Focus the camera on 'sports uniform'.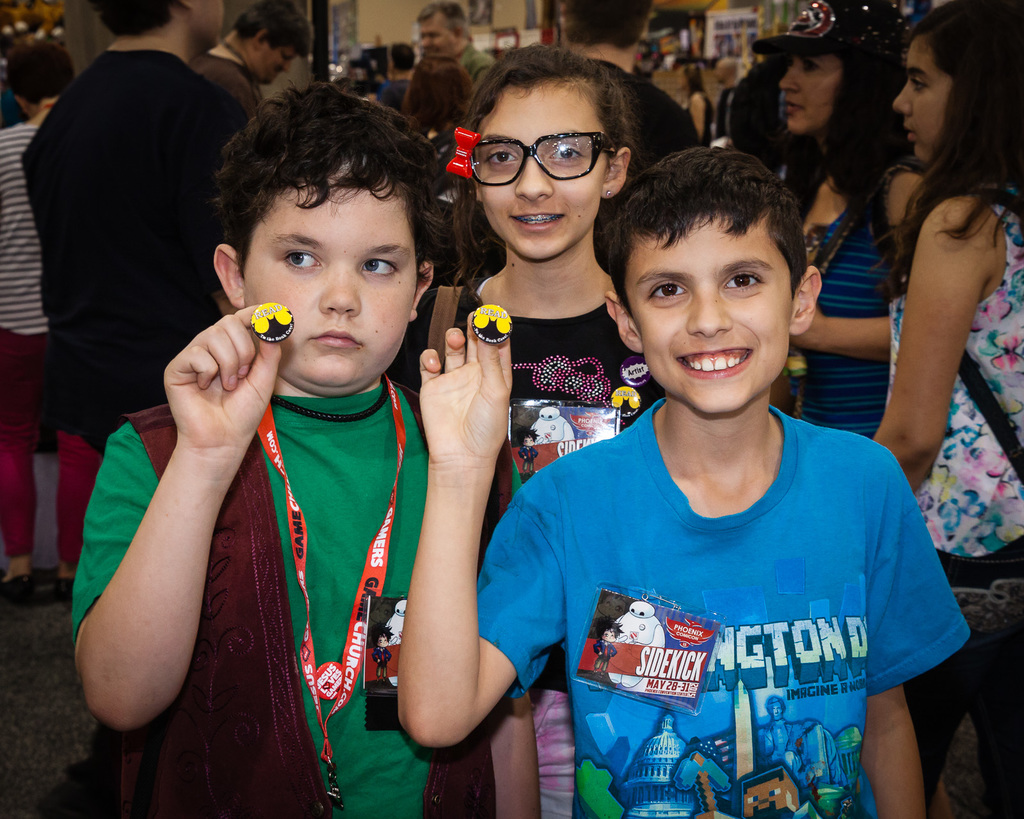
Focus region: 72 367 424 811.
